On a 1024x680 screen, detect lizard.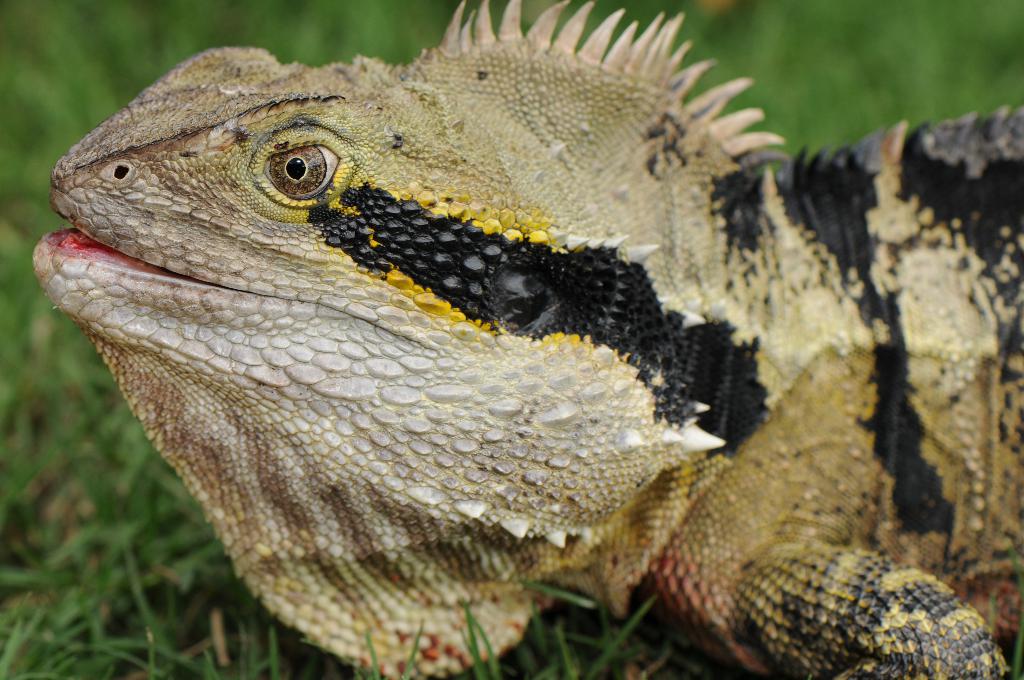
Rect(30, 0, 1023, 679).
